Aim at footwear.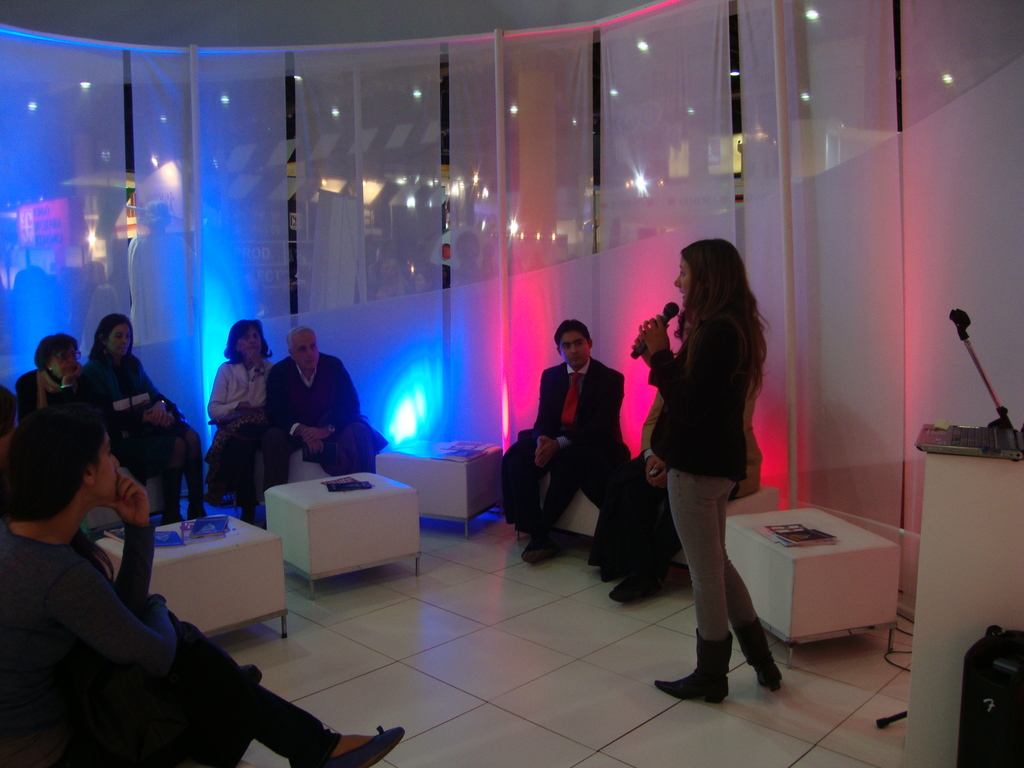
Aimed at rect(292, 725, 412, 767).
